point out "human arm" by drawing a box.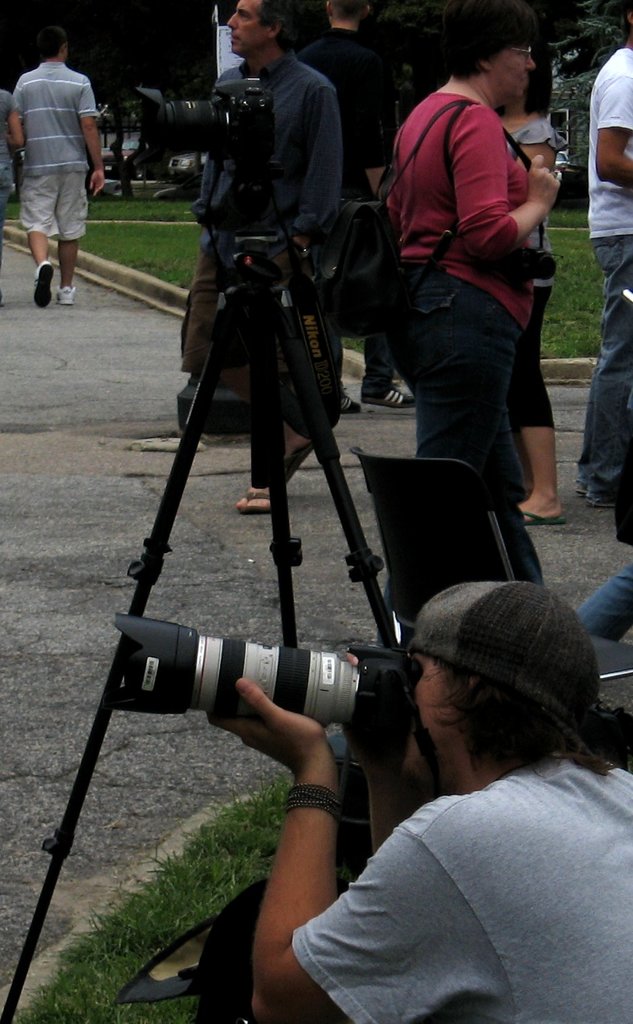
left=79, top=77, right=102, bottom=198.
